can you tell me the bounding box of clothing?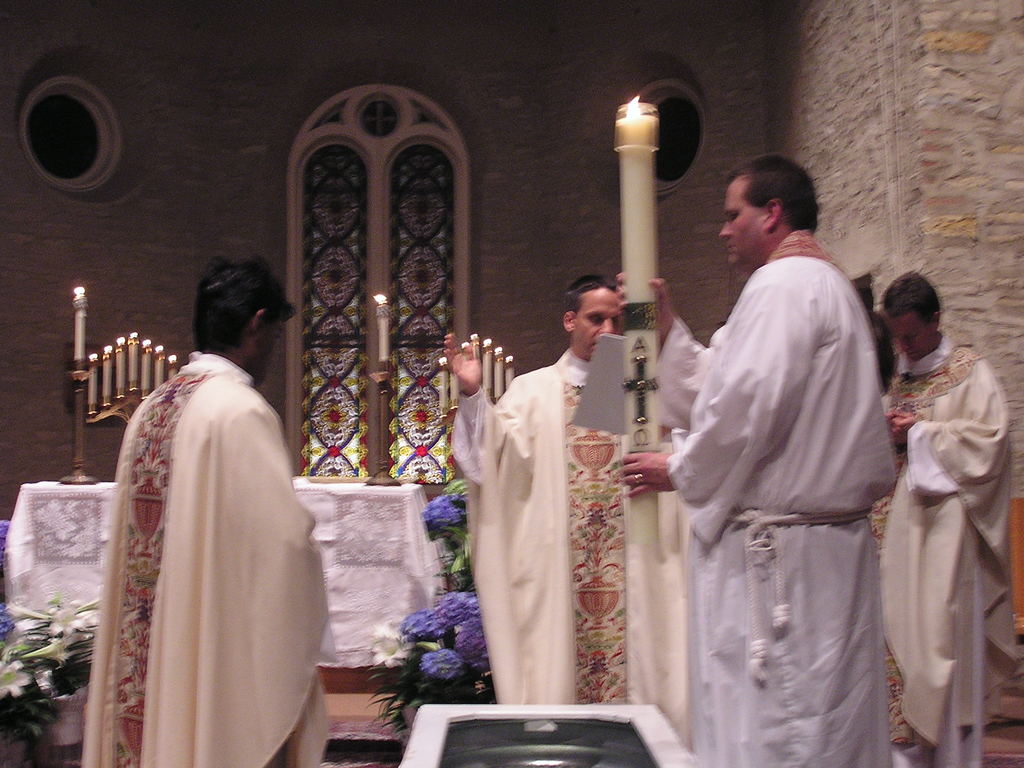
bbox(673, 221, 908, 767).
